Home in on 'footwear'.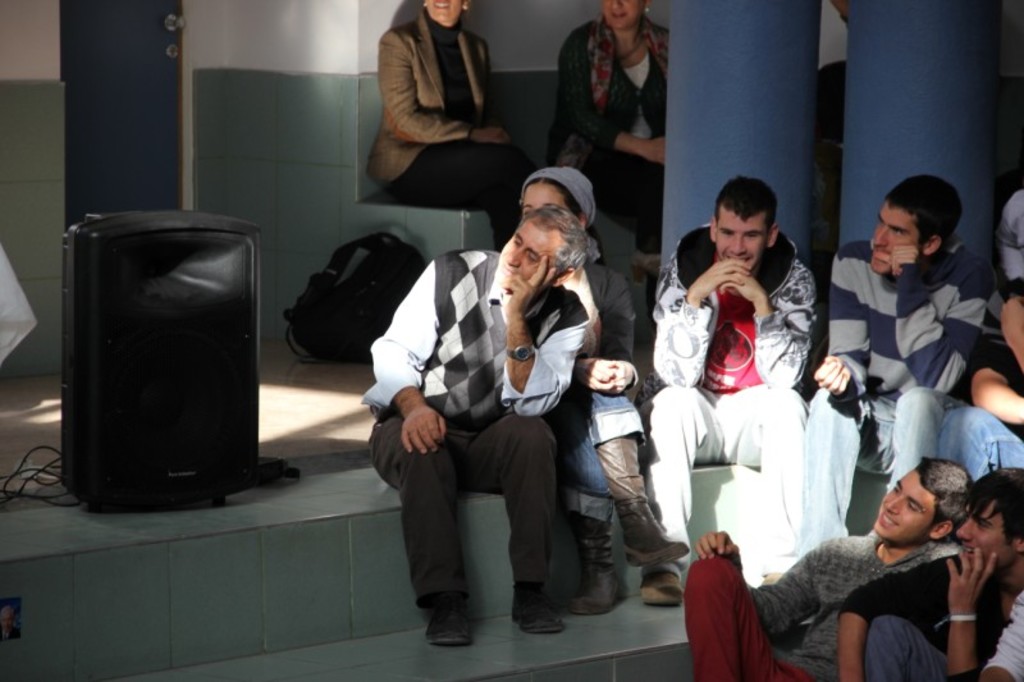
Homed in at left=509, top=586, right=566, bottom=637.
